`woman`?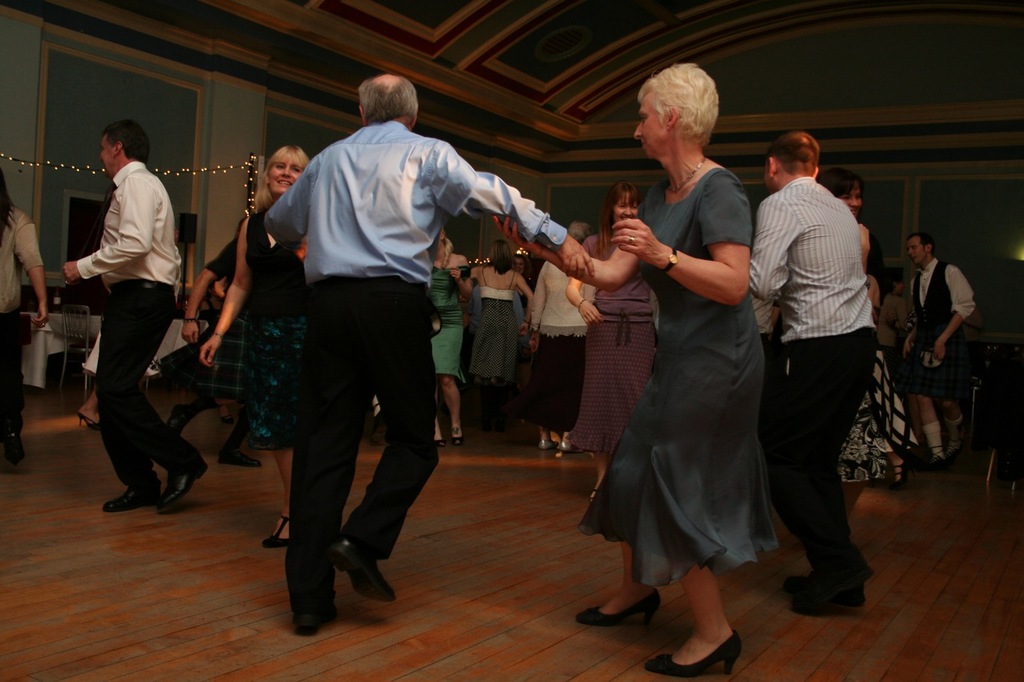
{"left": 198, "top": 145, "right": 311, "bottom": 549}
